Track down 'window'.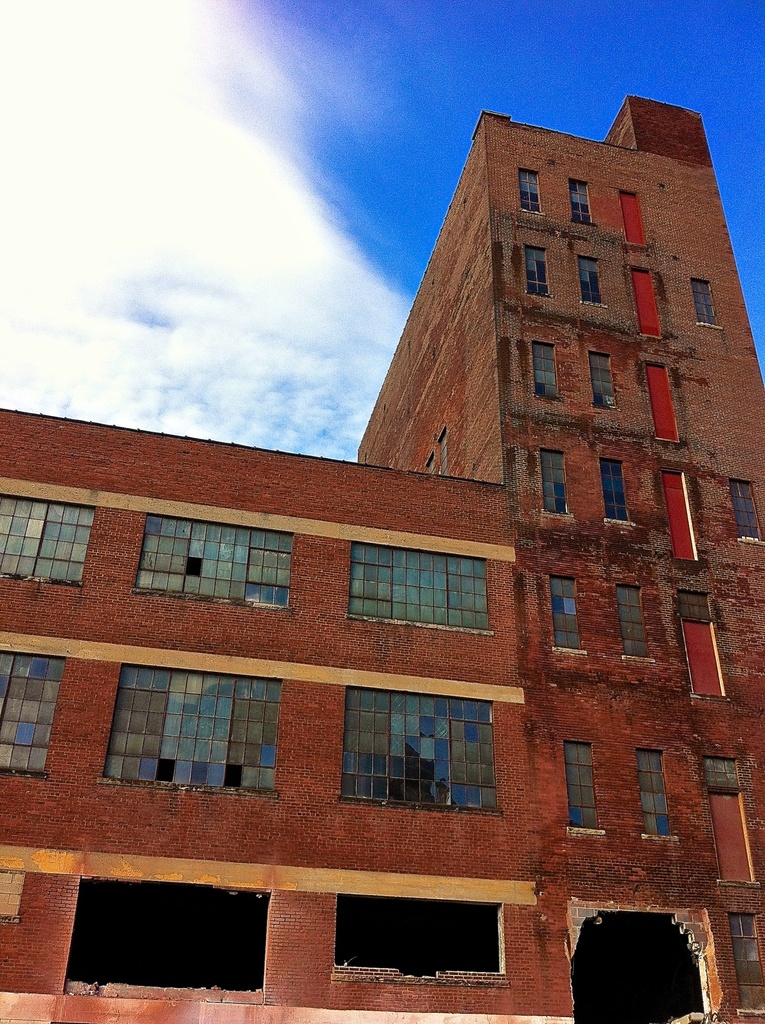
Tracked to {"left": 523, "top": 433, "right": 584, "bottom": 522}.
